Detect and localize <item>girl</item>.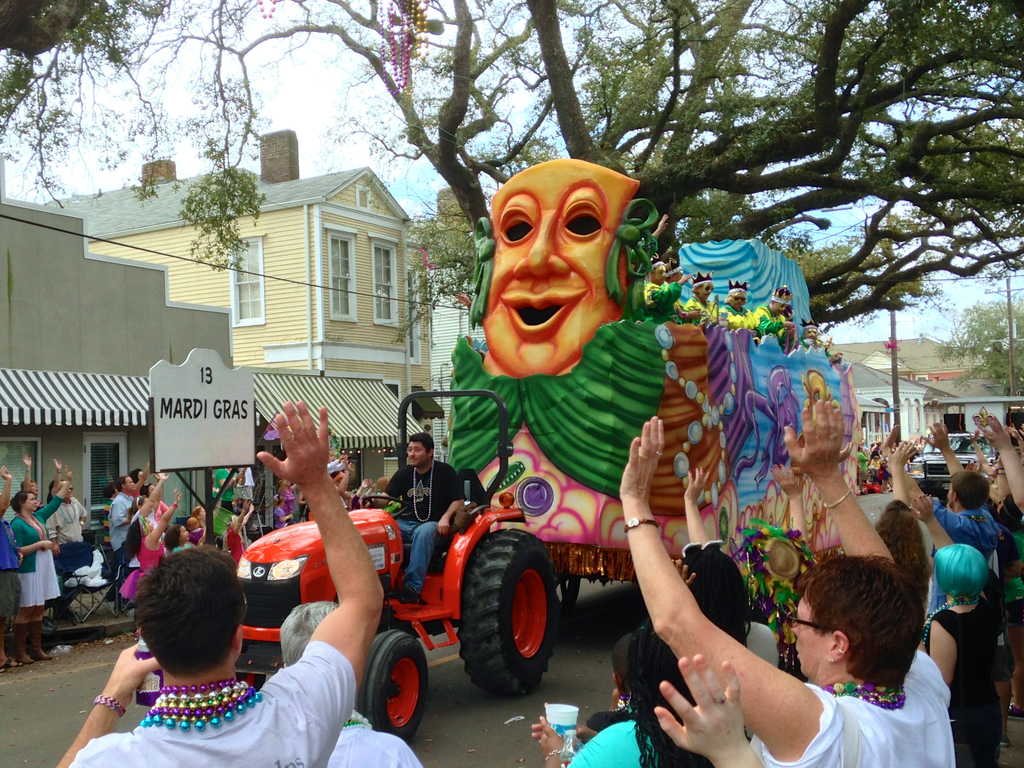
Localized at l=12, t=474, r=70, b=674.
